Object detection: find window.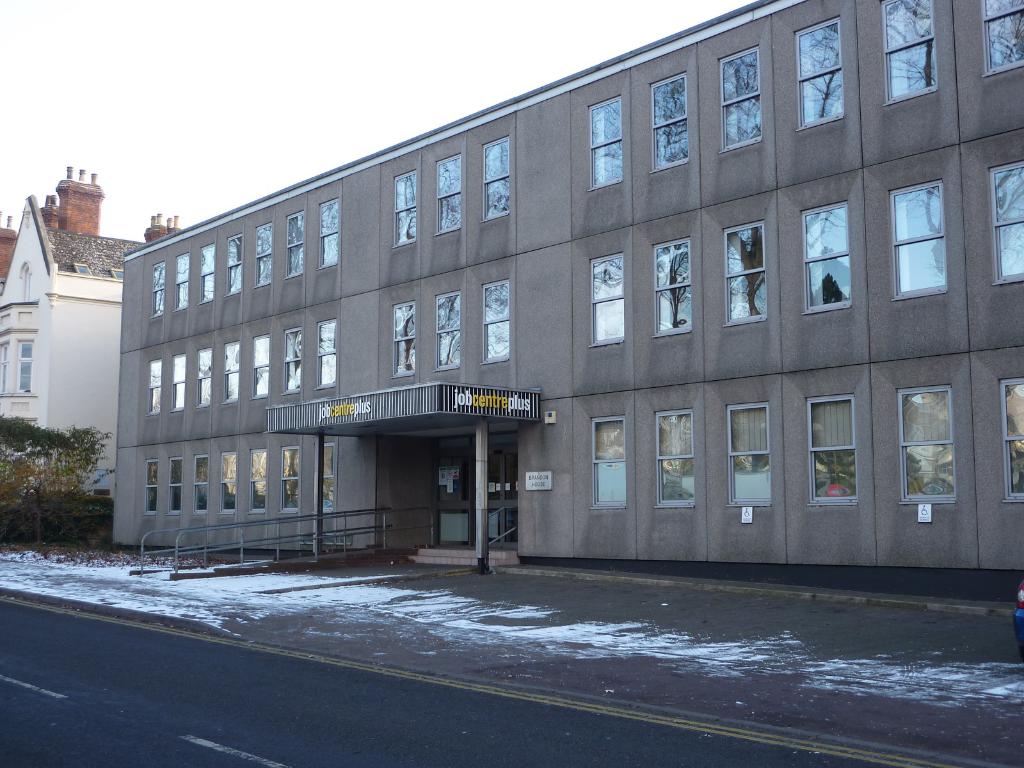
(x1=437, y1=289, x2=463, y2=371).
